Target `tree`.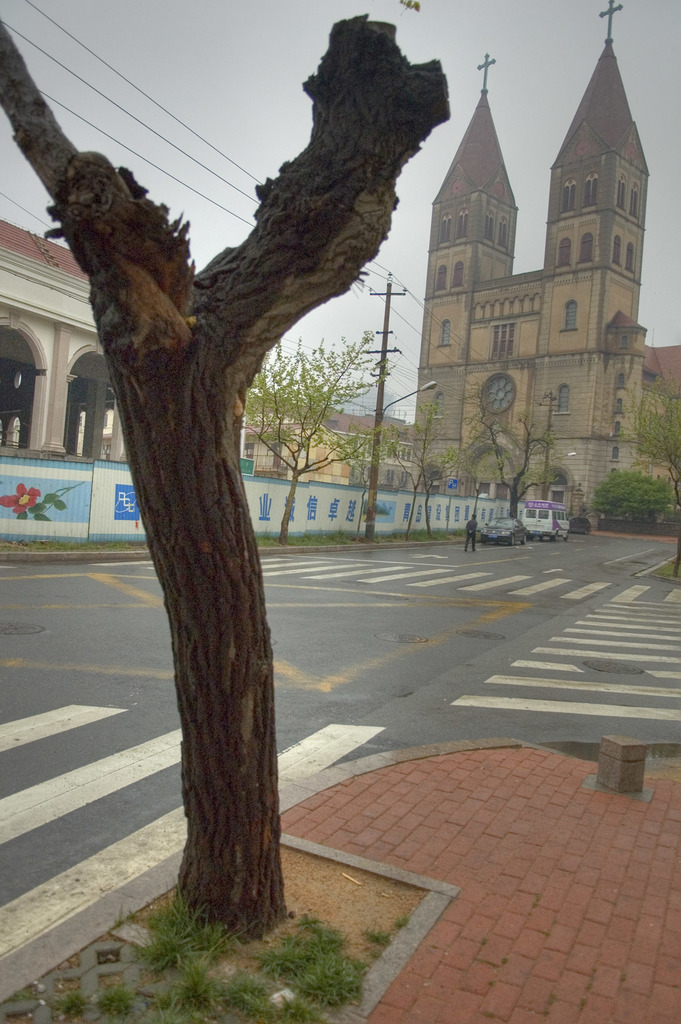
Target region: box(20, 0, 467, 915).
